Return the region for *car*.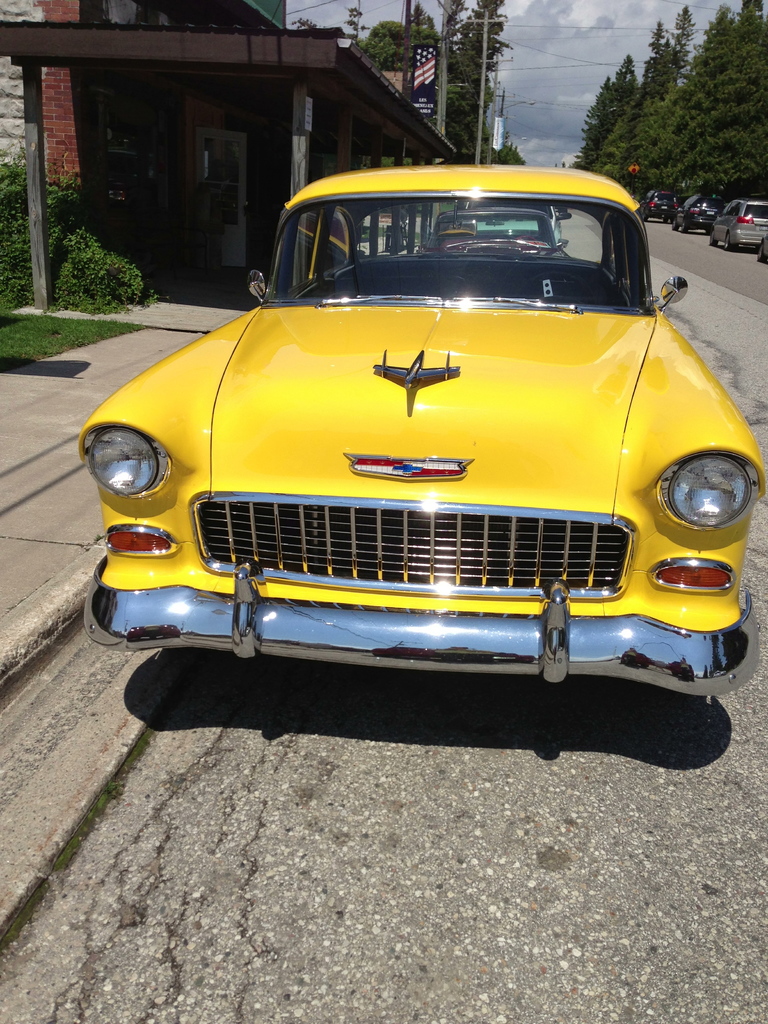
<bbox>672, 186, 724, 234</bbox>.
